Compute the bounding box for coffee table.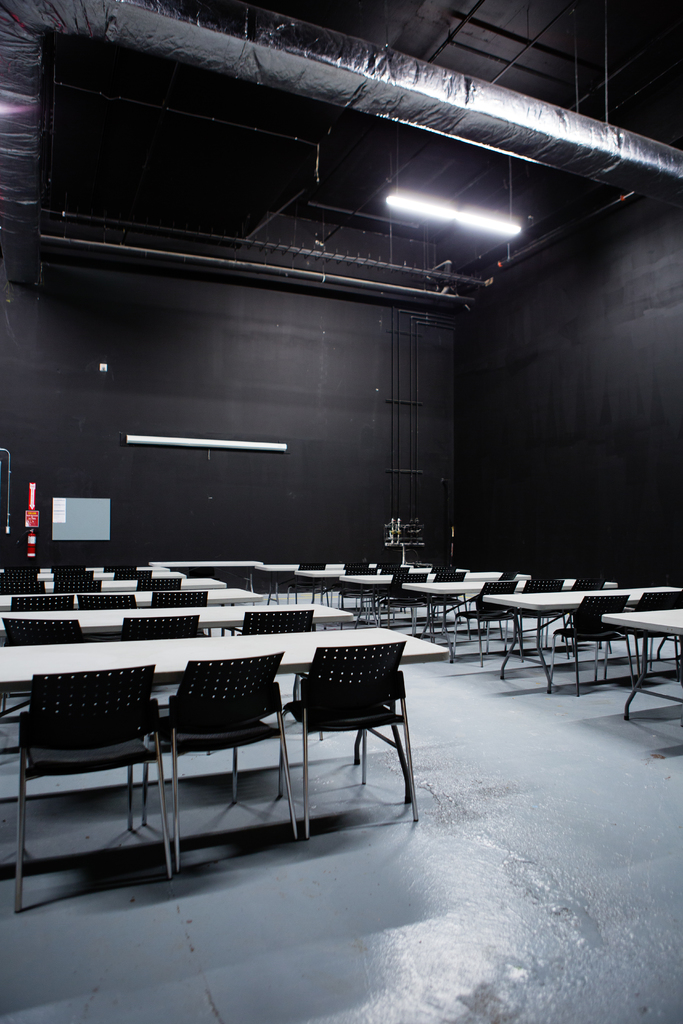
bbox=[479, 580, 682, 676].
